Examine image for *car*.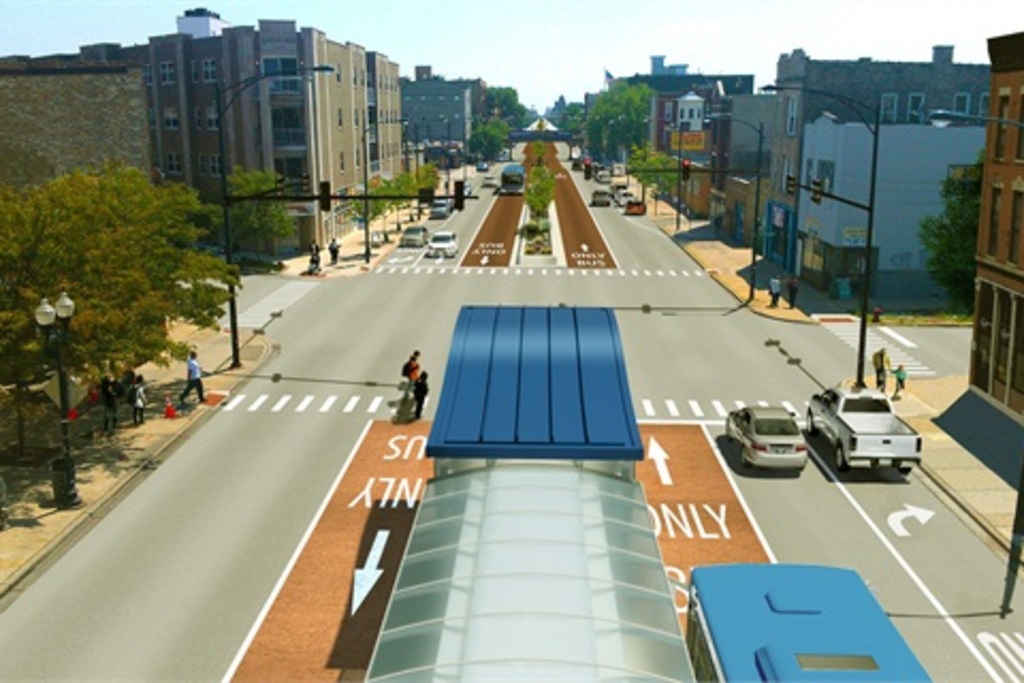
Examination result: 429/198/450/220.
